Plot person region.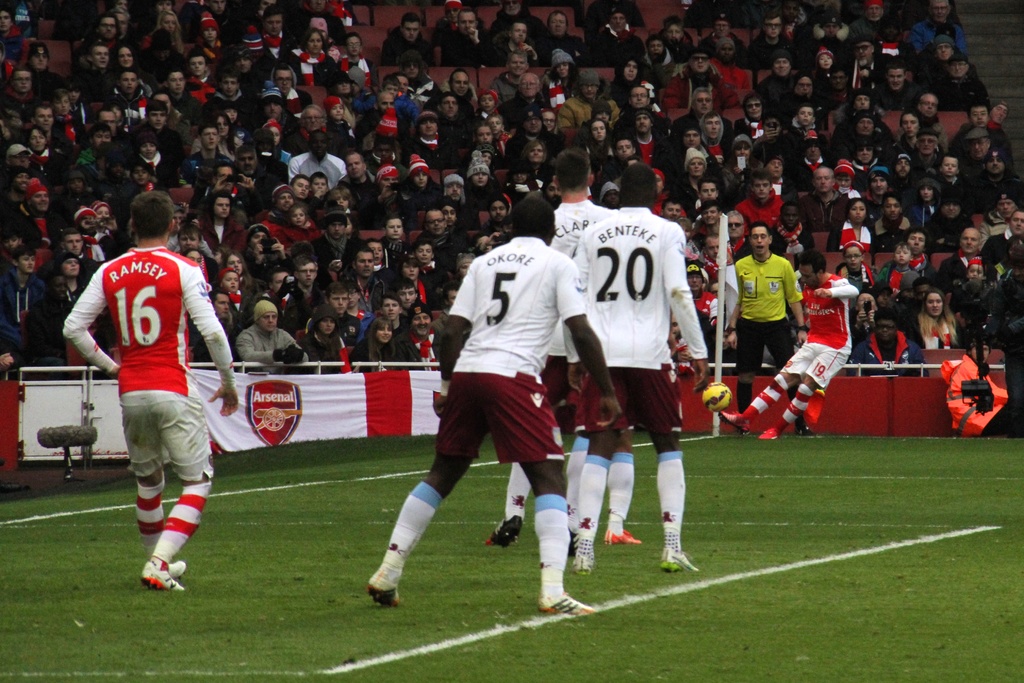
Plotted at 236/295/307/363.
